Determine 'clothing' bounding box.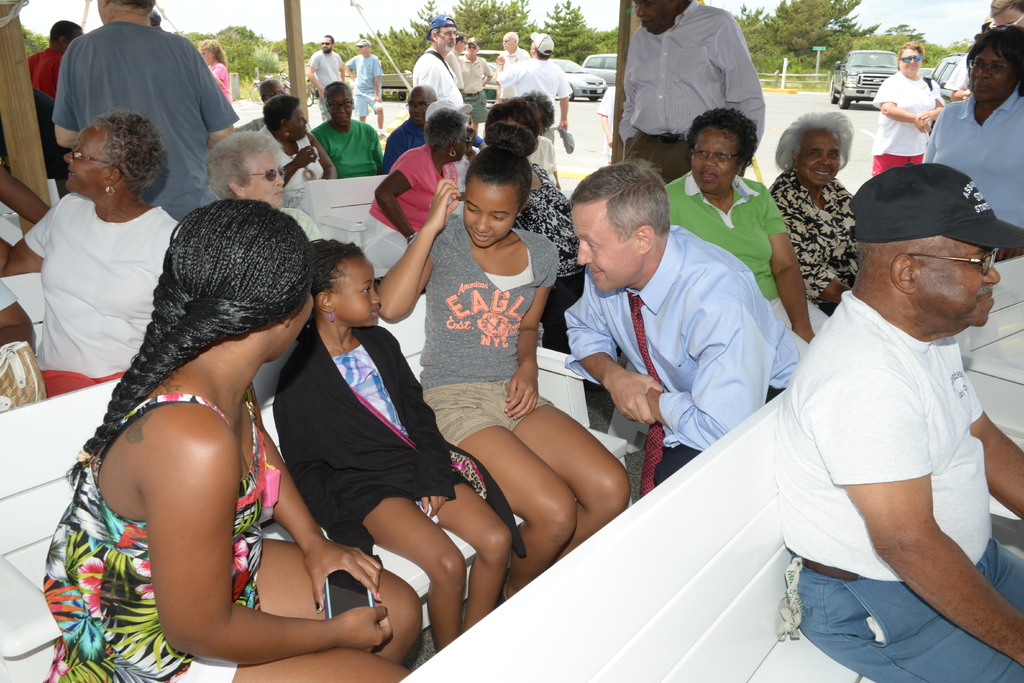
Determined: 774,167,860,339.
